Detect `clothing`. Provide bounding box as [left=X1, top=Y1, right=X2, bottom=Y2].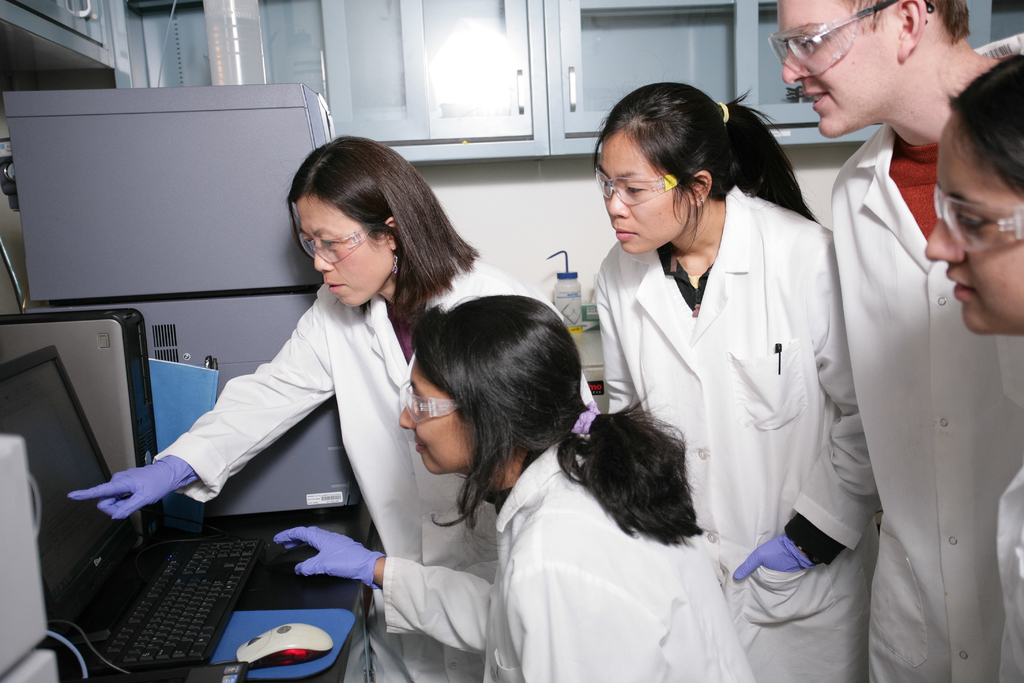
[left=154, top=253, right=601, bottom=682].
